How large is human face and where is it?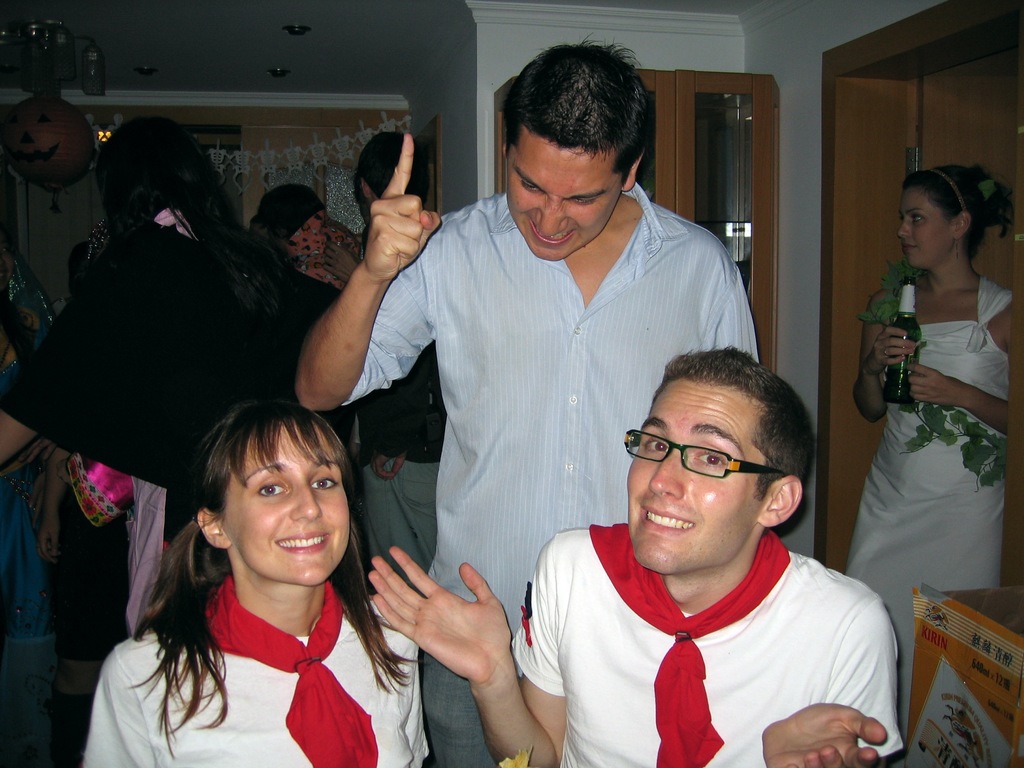
Bounding box: crop(505, 130, 620, 259).
